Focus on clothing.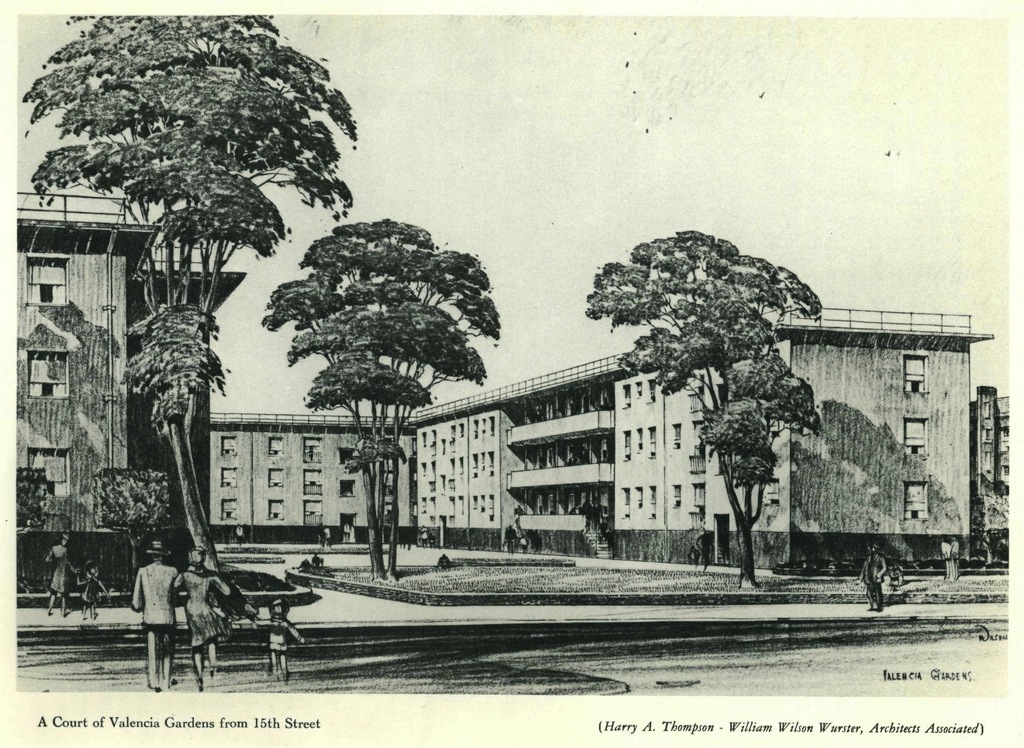
Focused at 78,575,112,606.
